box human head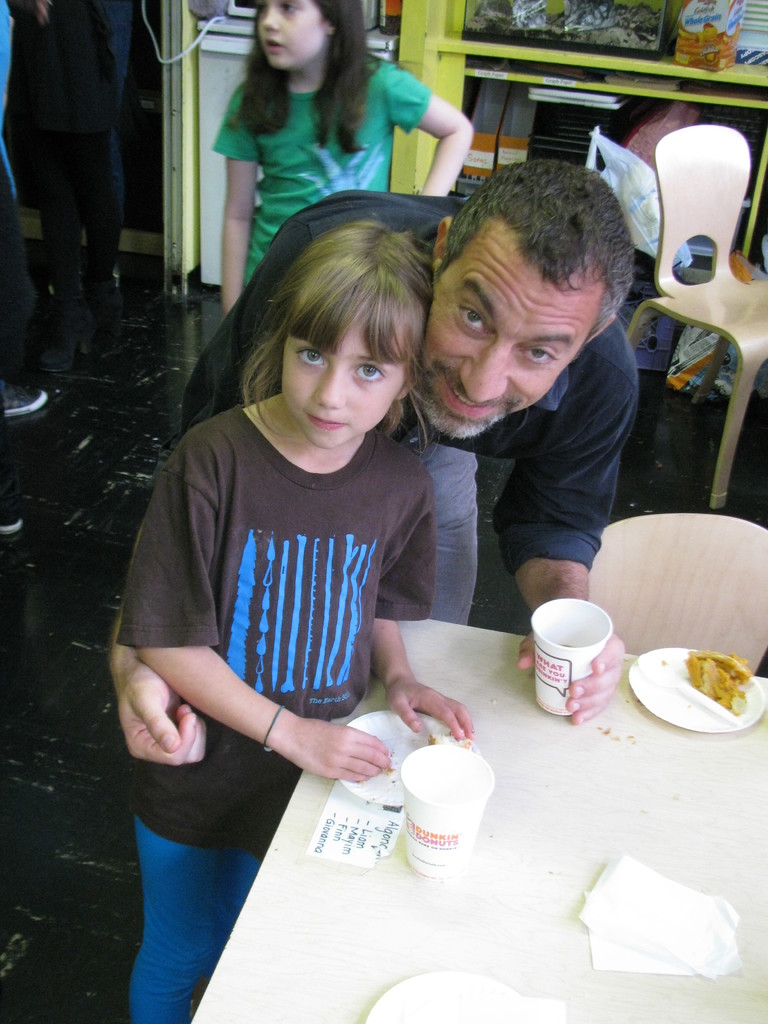
371/145/648/433
